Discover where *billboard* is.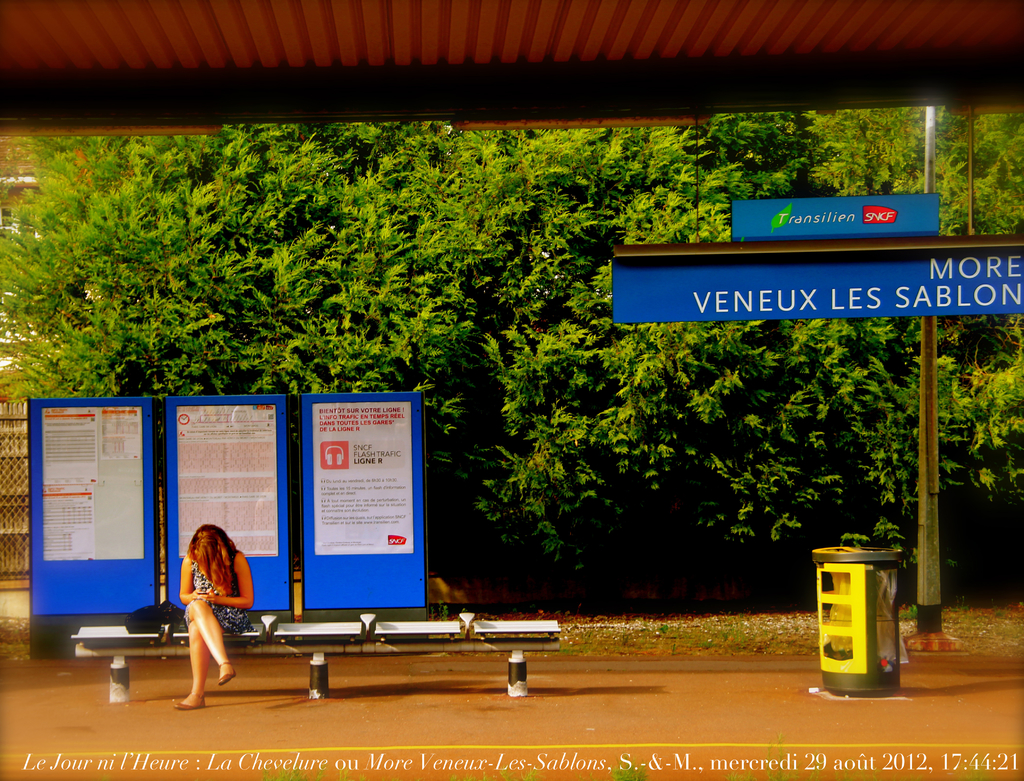
Discovered at Rect(295, 393, 427, 608).
